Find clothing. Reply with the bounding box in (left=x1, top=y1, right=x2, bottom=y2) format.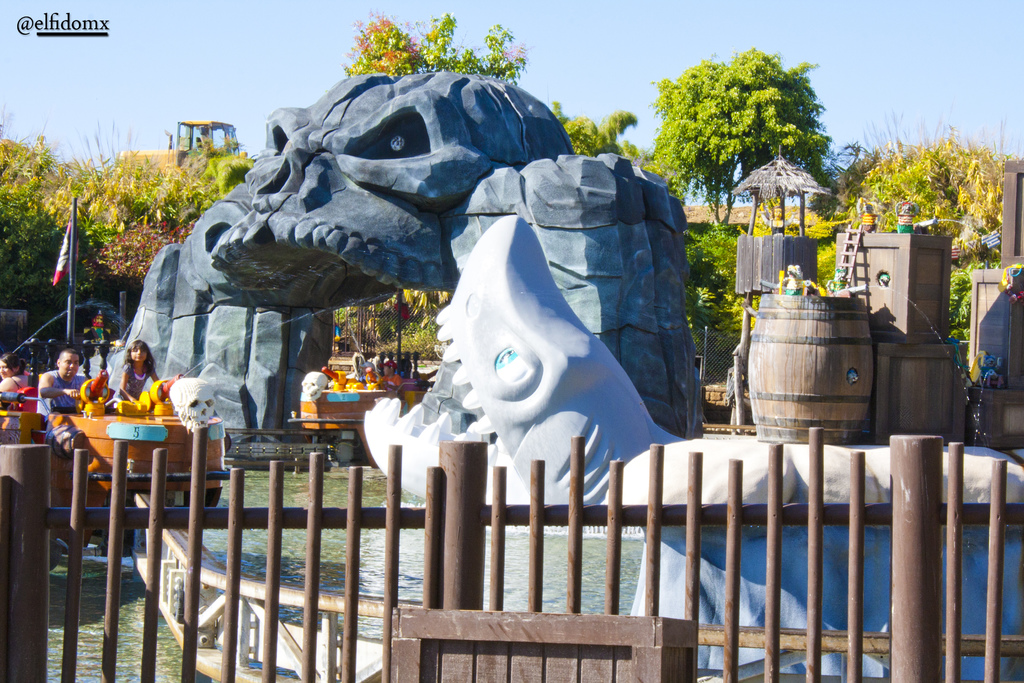
(left=116, top=366, right=152, bottom=399).
